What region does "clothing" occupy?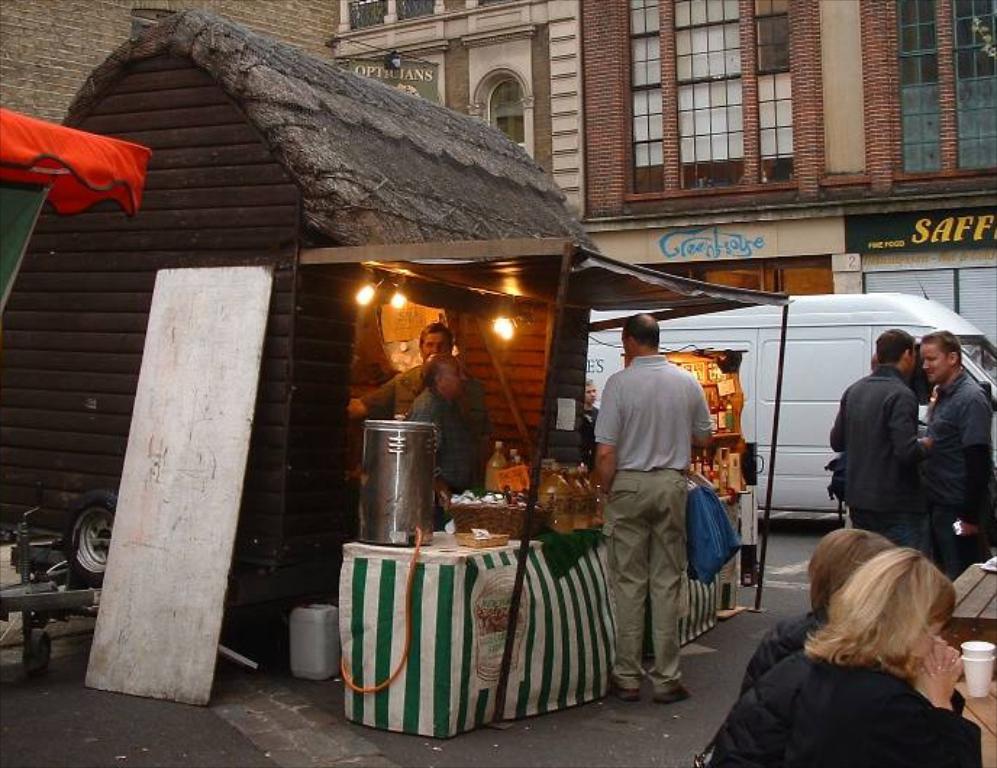
<bbox>356, 362, 423, 429</bbox>.
